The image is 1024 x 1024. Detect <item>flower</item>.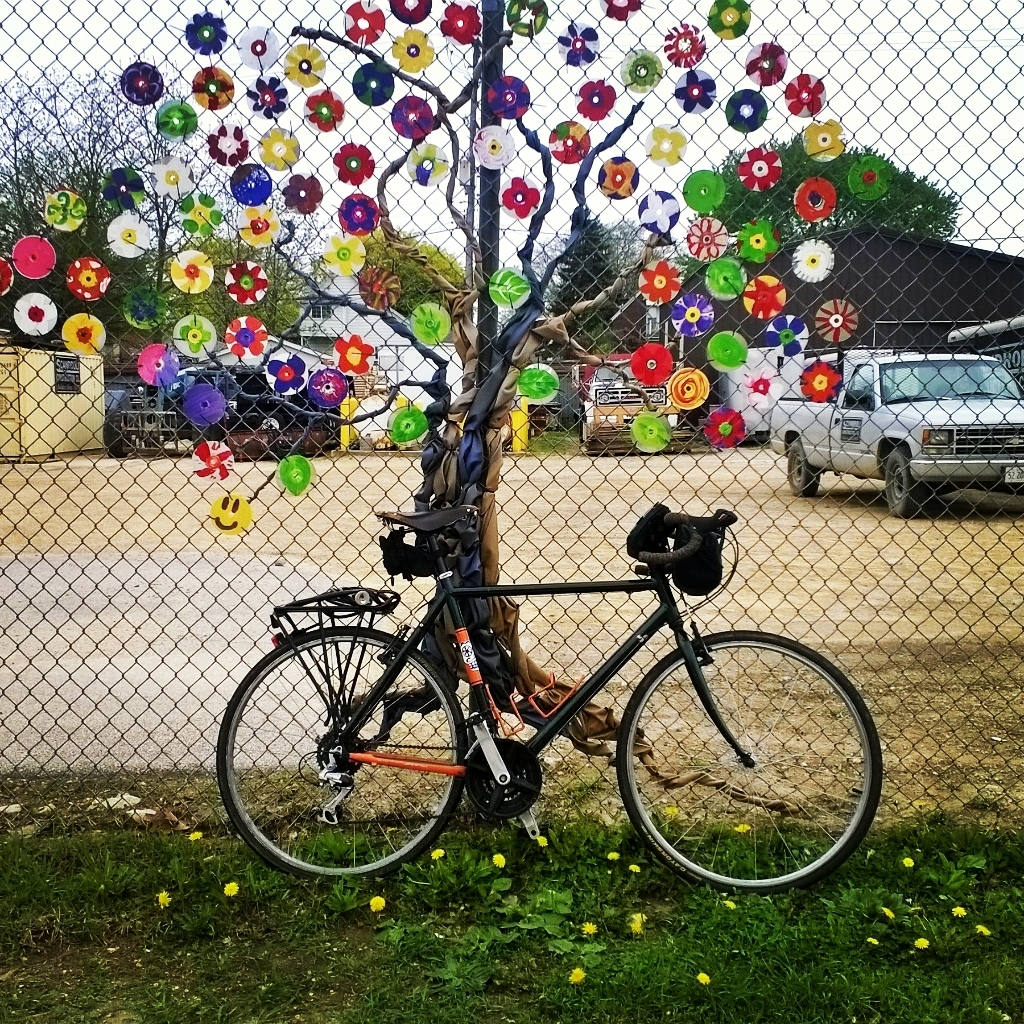
Detection: box=[221, 312, 267, 361].
